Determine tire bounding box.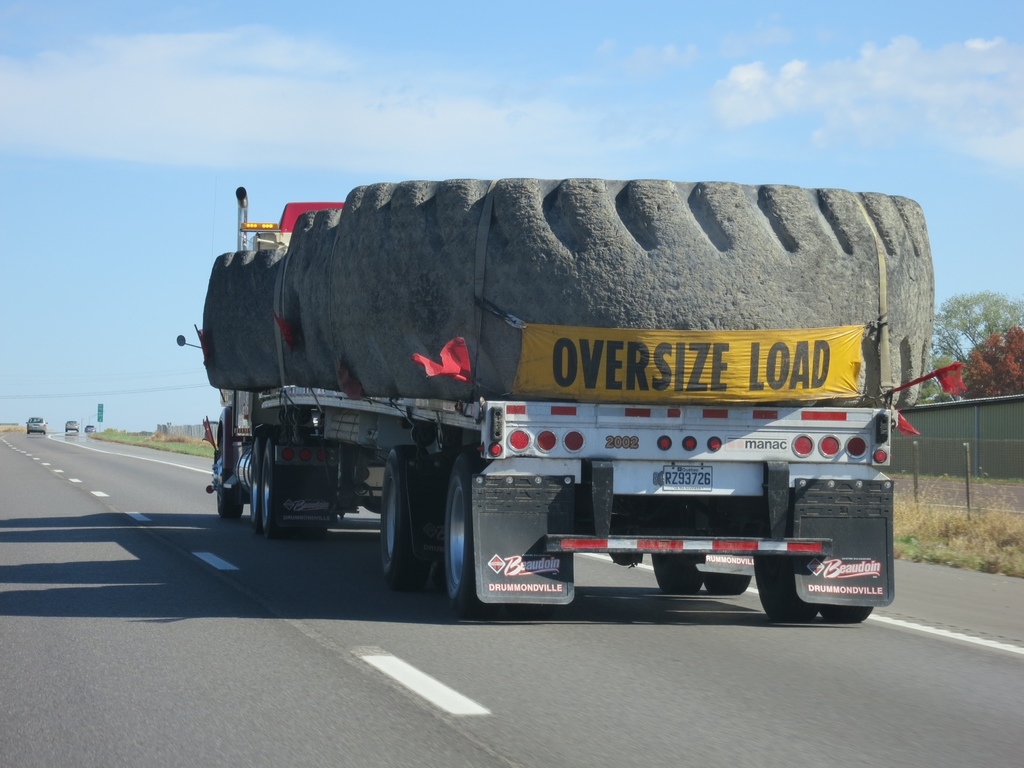
Determined: [700,556,751,593].
